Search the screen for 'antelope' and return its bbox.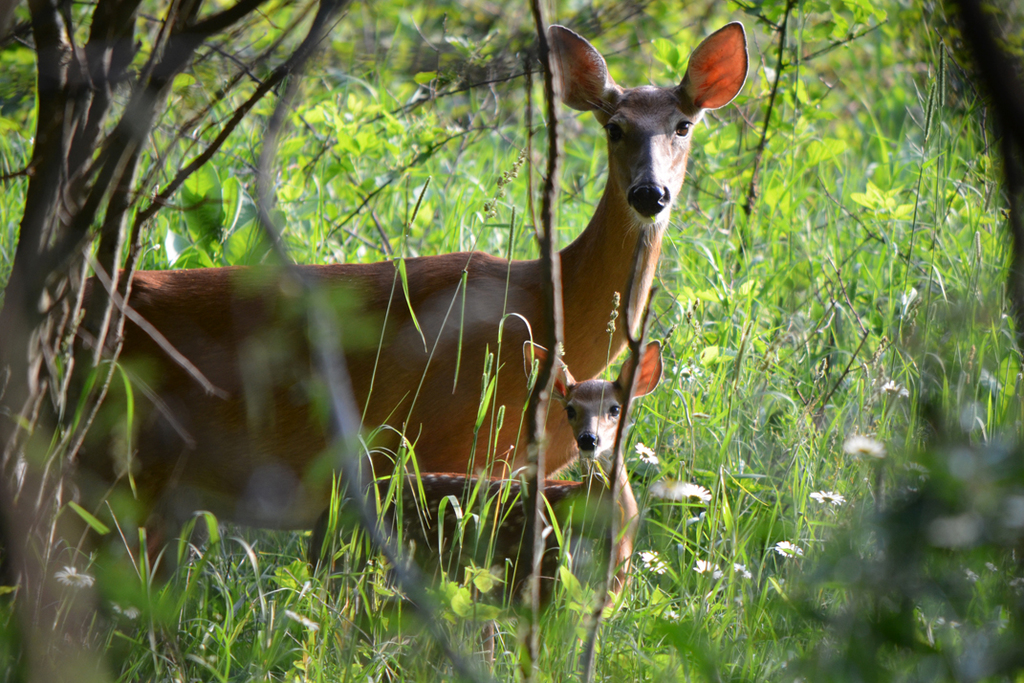
Found: bbox=[306, 342, 665, 623].
